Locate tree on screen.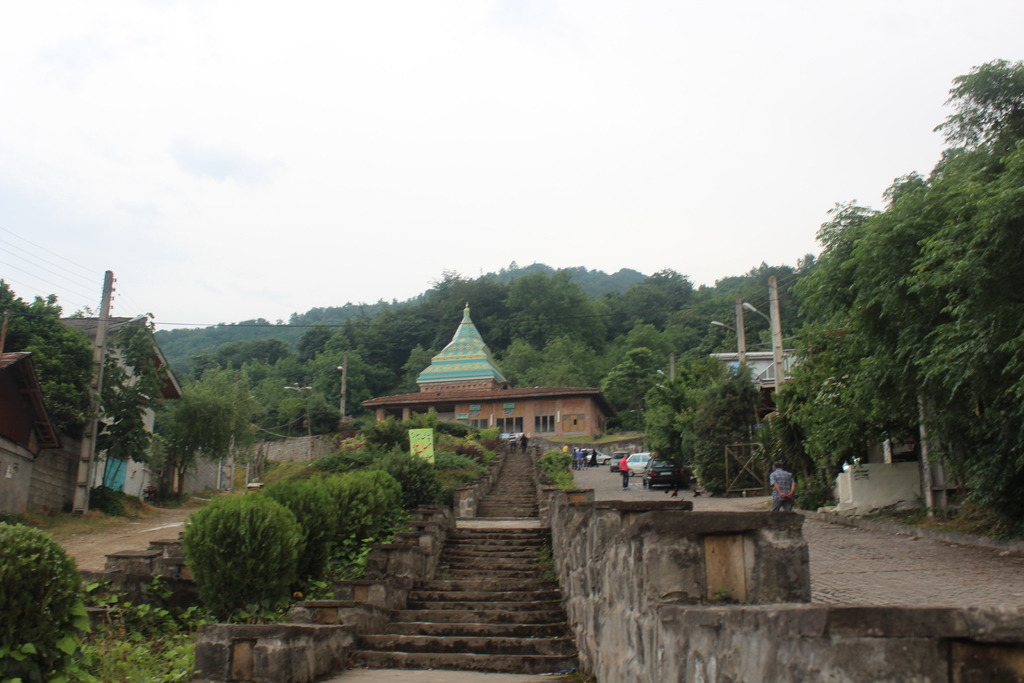
On screen at BBox(931, 60, 1023, 186).
